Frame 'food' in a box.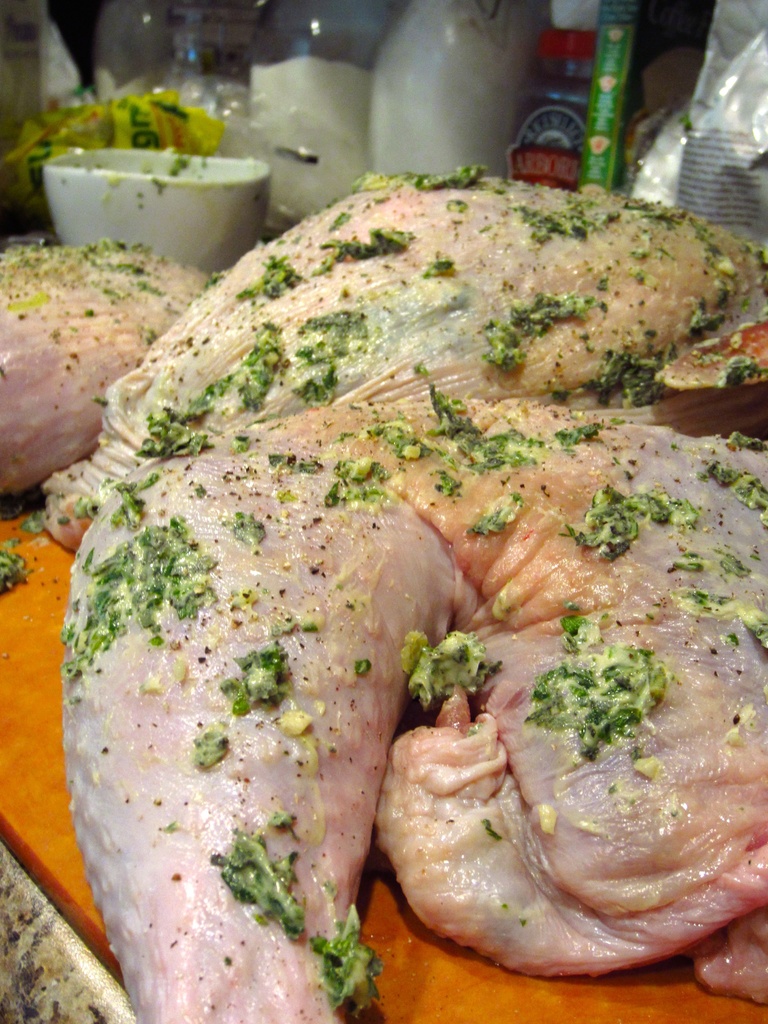
(left=0, top=239, right=210, bottom=494).
